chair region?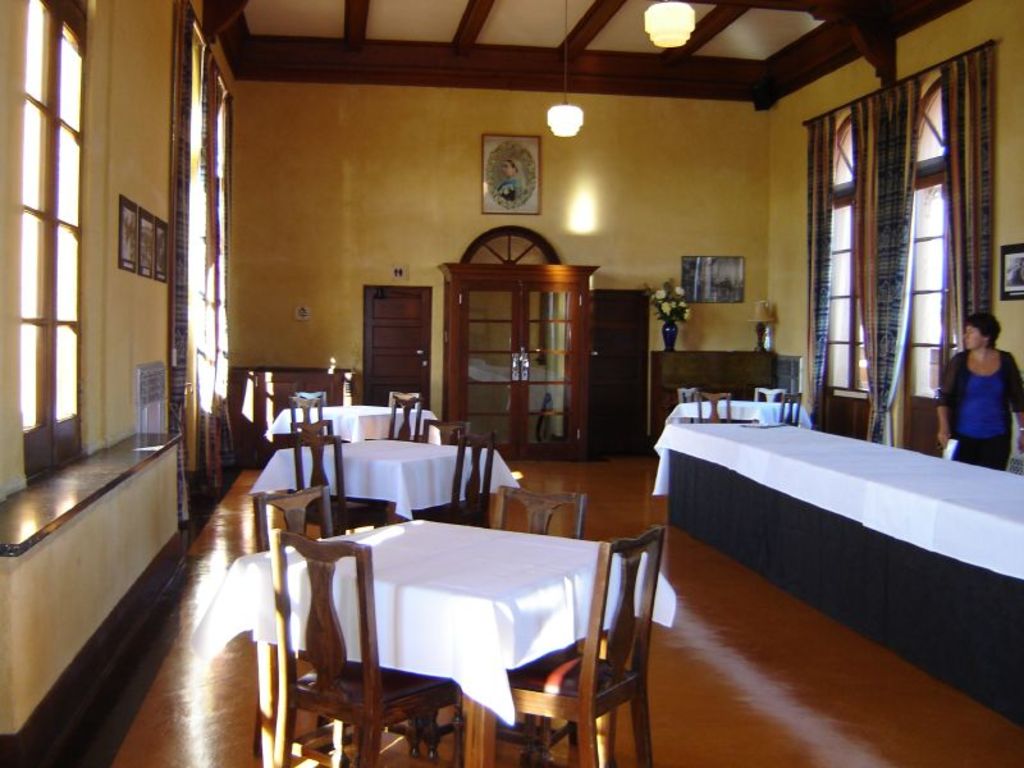
BBox(297, 388, 329, 408)
